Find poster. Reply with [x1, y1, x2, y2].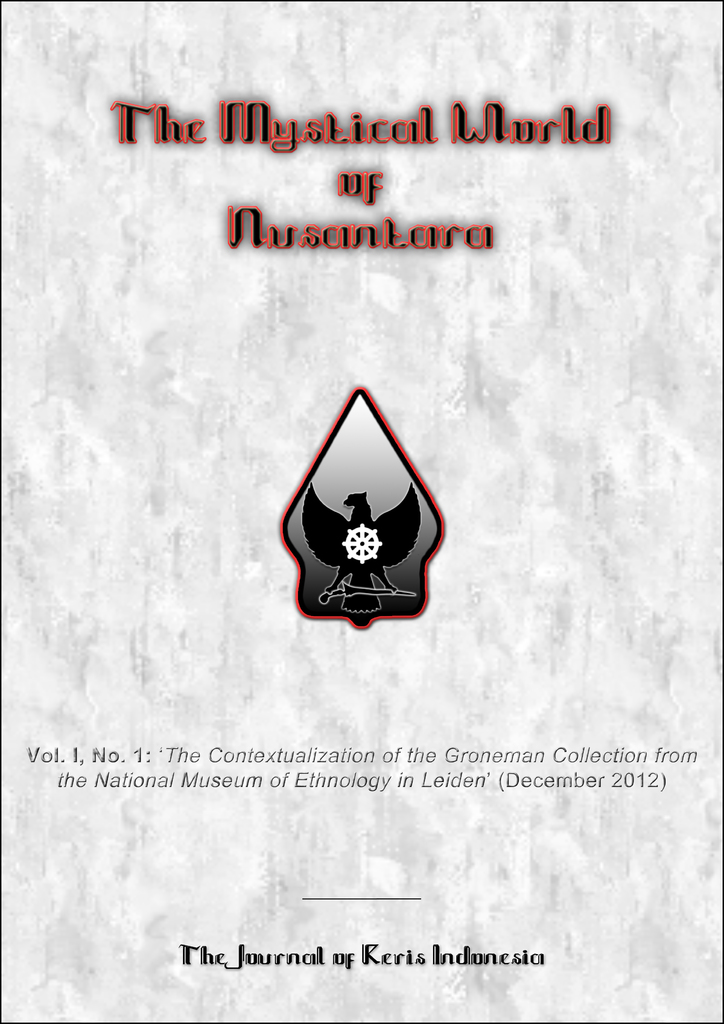
[0, 0, 723, 1023].
